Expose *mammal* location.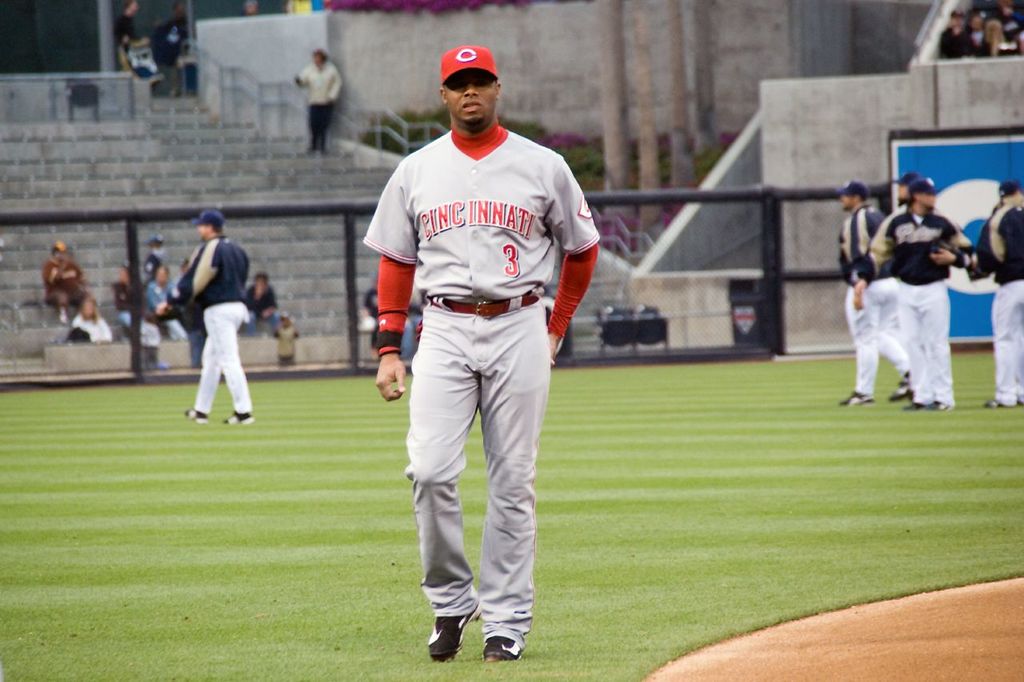
Exposed at bbox=[274, 309, 299, 361].
